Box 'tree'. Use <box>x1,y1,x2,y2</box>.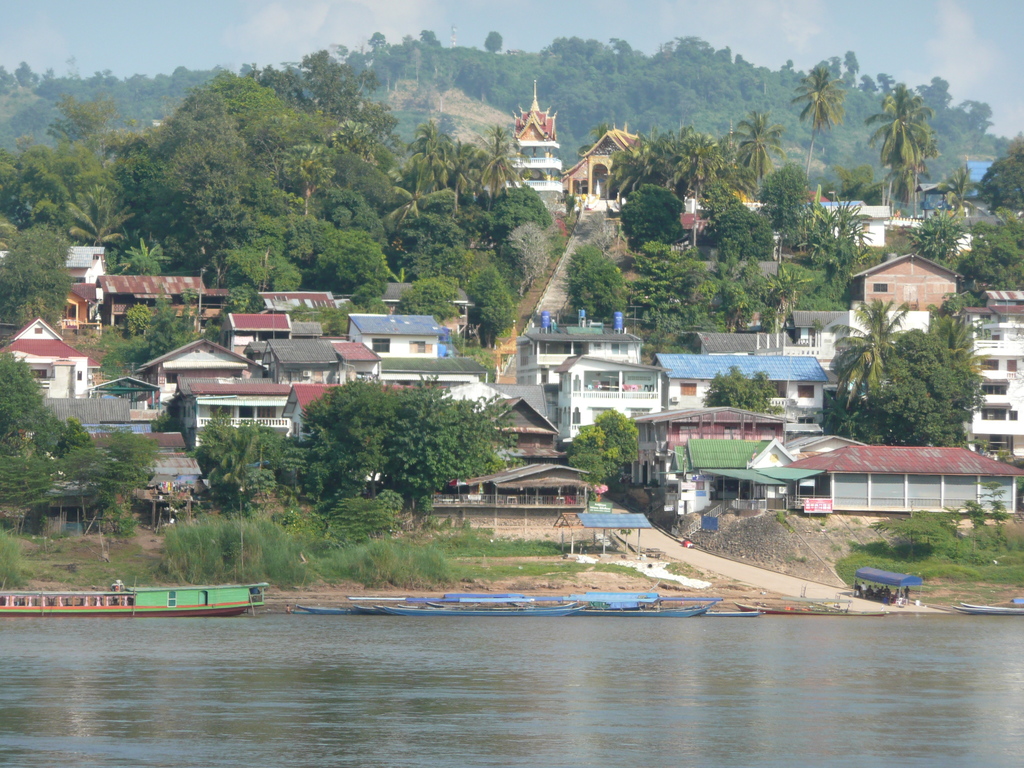
<box>98,347,160,383</box>.
